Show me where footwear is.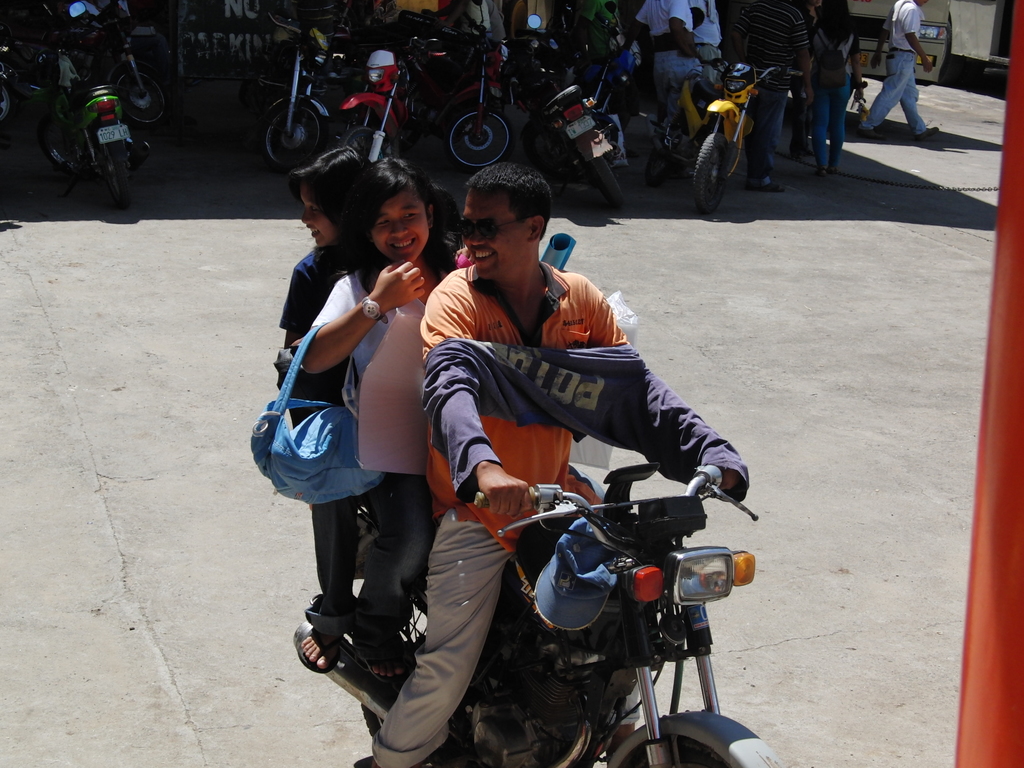
footwear is at <region>858, 128, 887, 140</region>.
